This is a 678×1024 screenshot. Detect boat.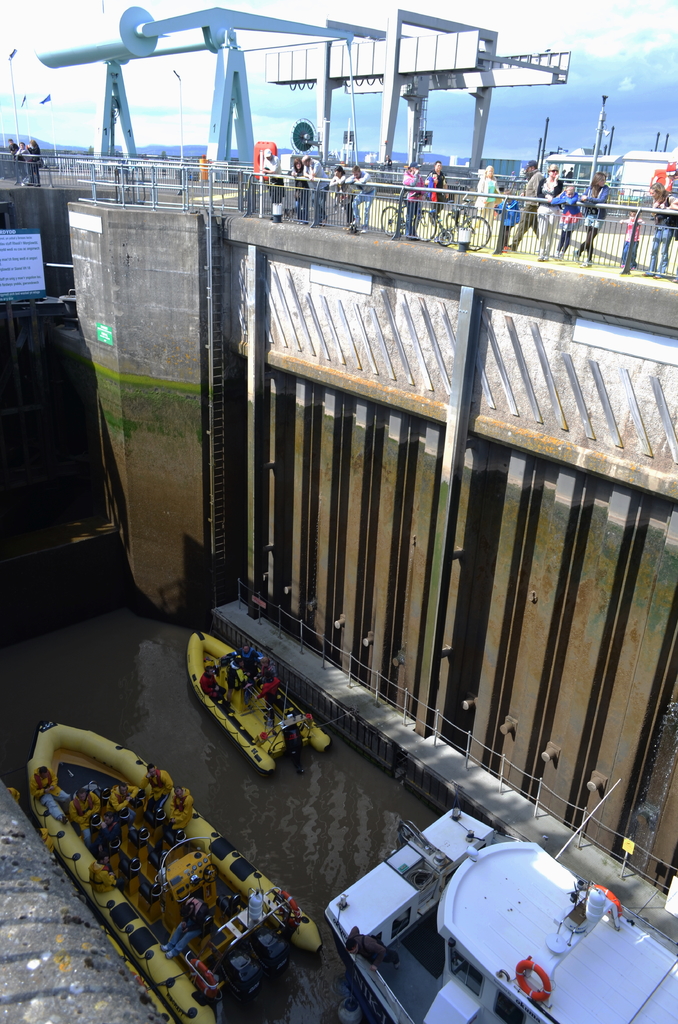
region(327, 781, 677, 1023).
